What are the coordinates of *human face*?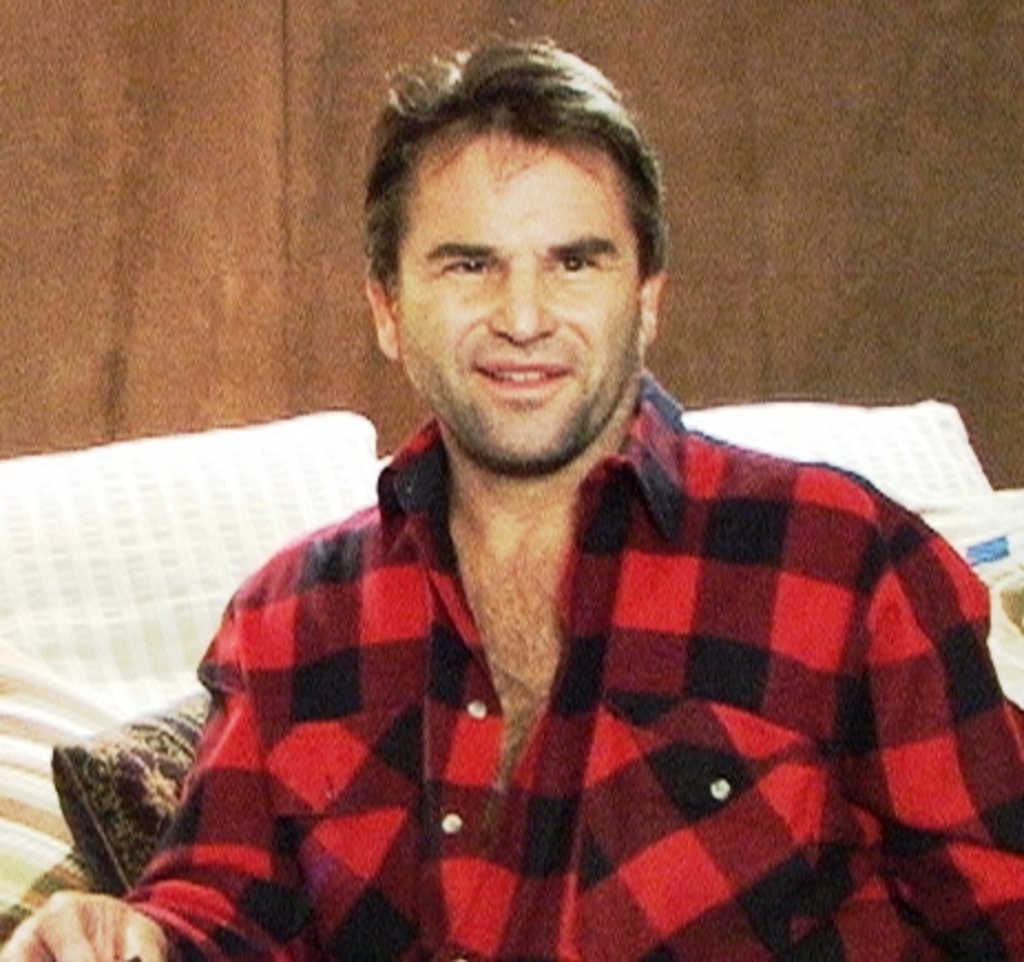
{"x1": 394, "y1": 119, "x2": 657, "y2": 473}.
